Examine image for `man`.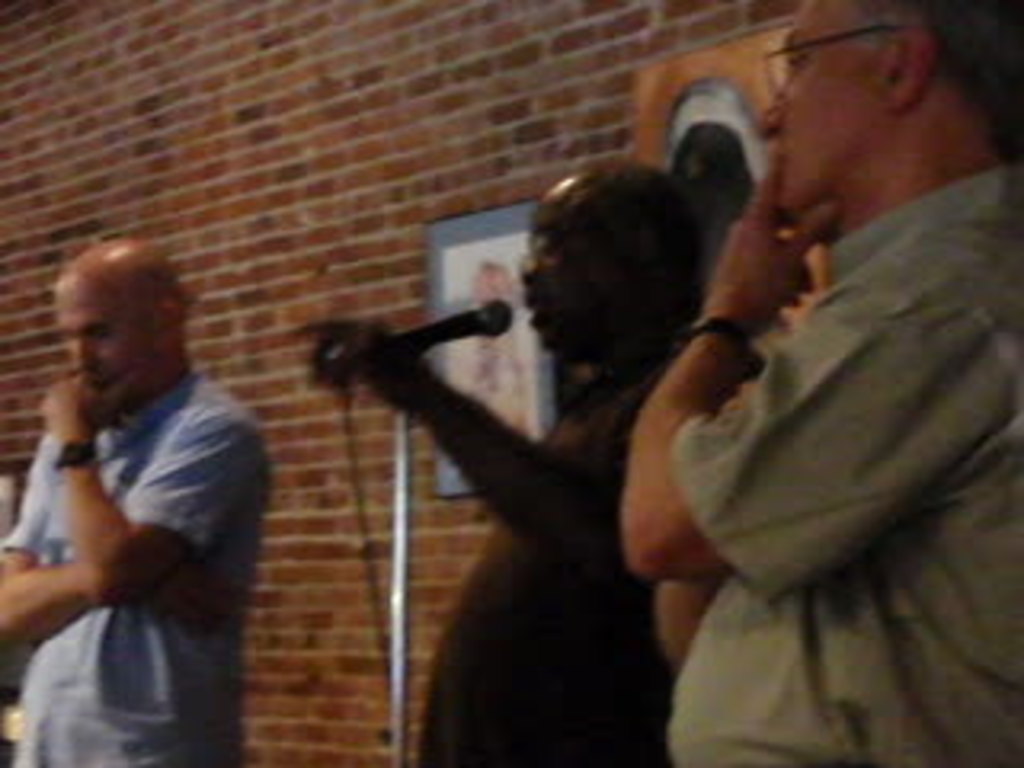
Examination result: x1=275 y1=147 x2=771 y2=765.
